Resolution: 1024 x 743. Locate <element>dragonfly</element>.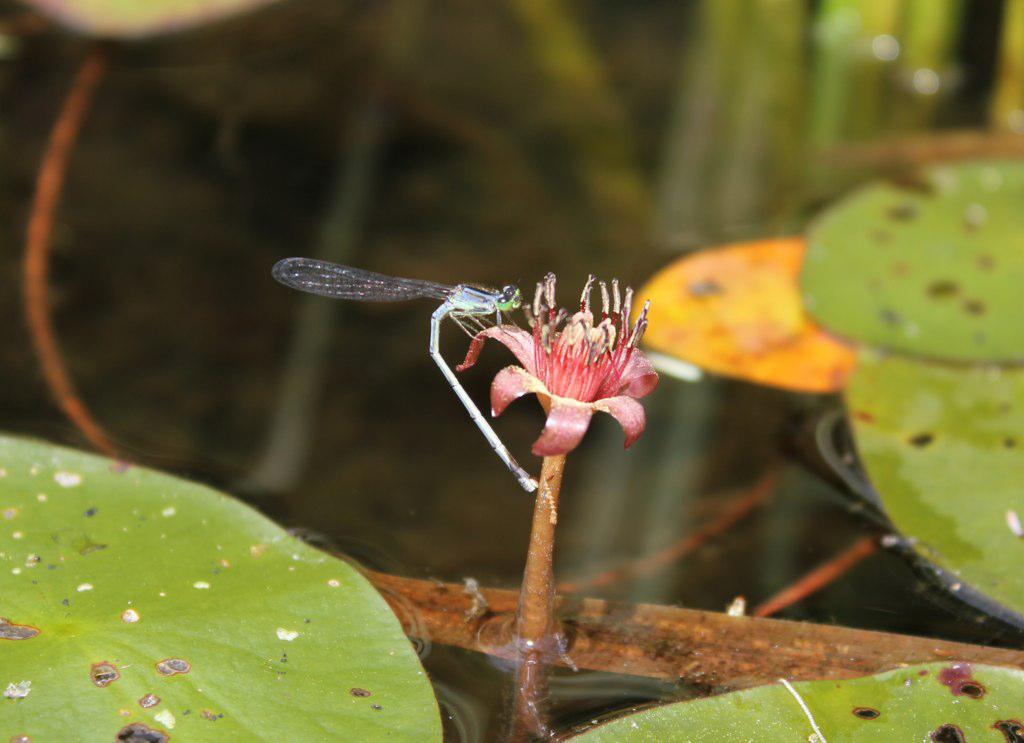
[x1=264, y1=253, x2=539, y2=502].
